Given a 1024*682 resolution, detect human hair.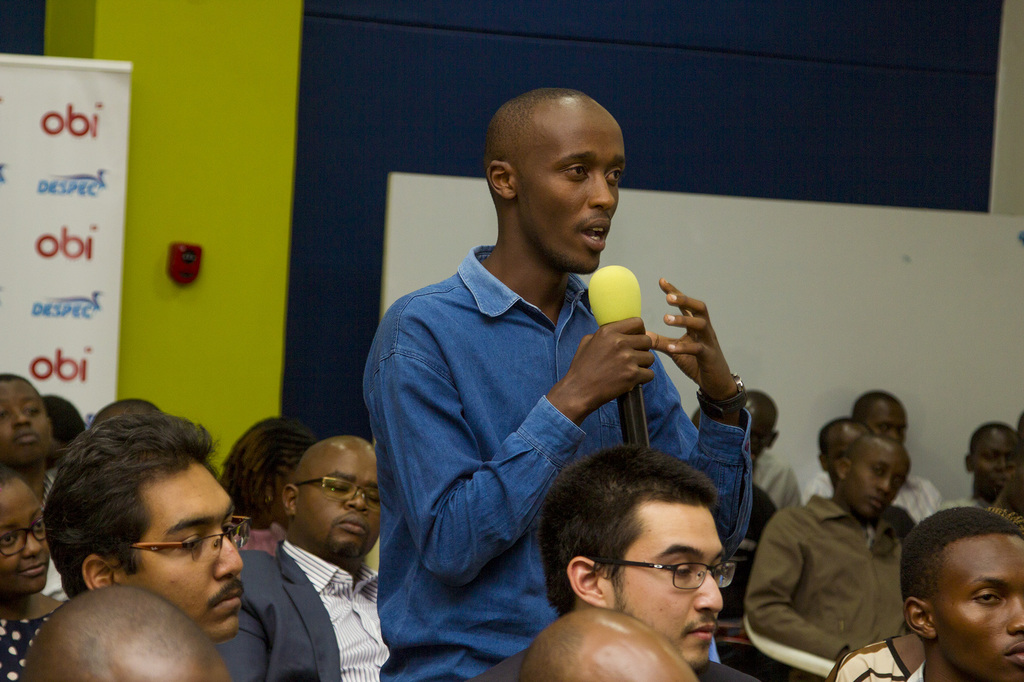
select_region(216, 416, 318, 537).
